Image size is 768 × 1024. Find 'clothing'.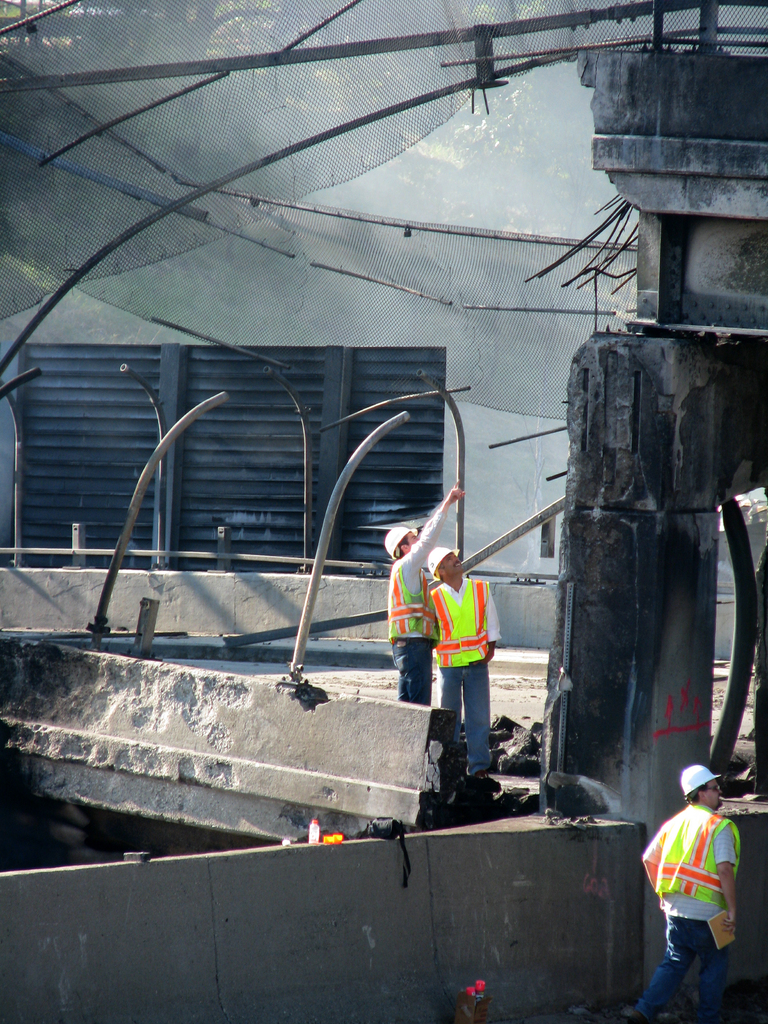
[427,581,502,777].
